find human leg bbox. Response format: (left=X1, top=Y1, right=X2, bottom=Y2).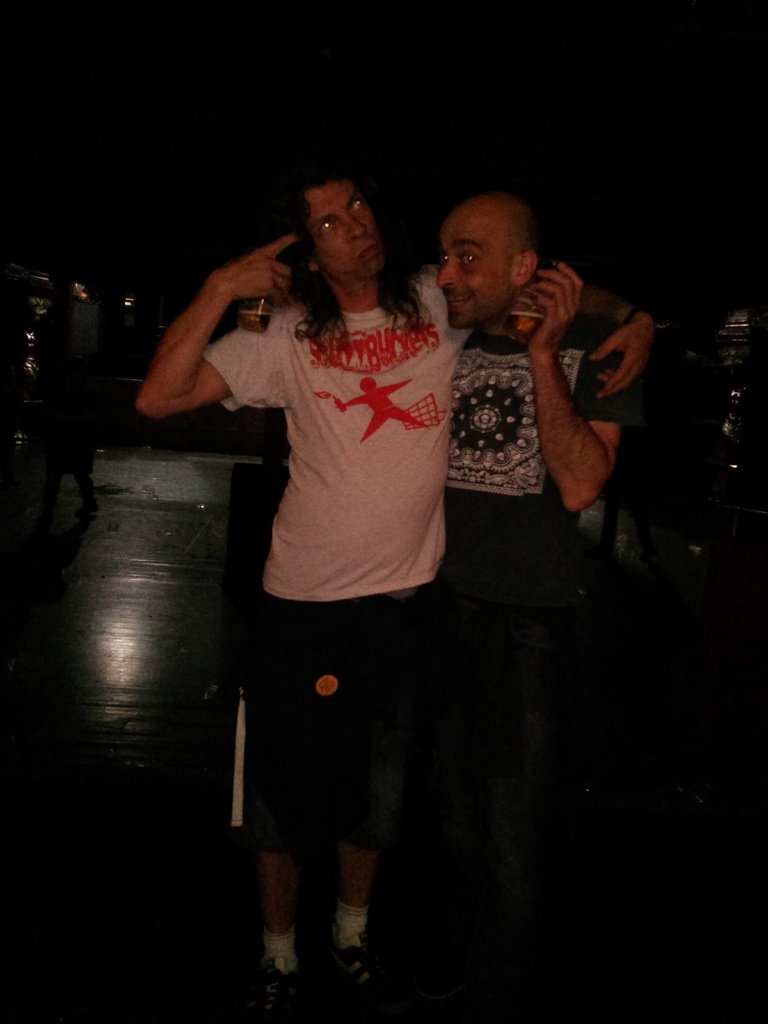
(left=226, top=548, right=322, bottom=1001).
